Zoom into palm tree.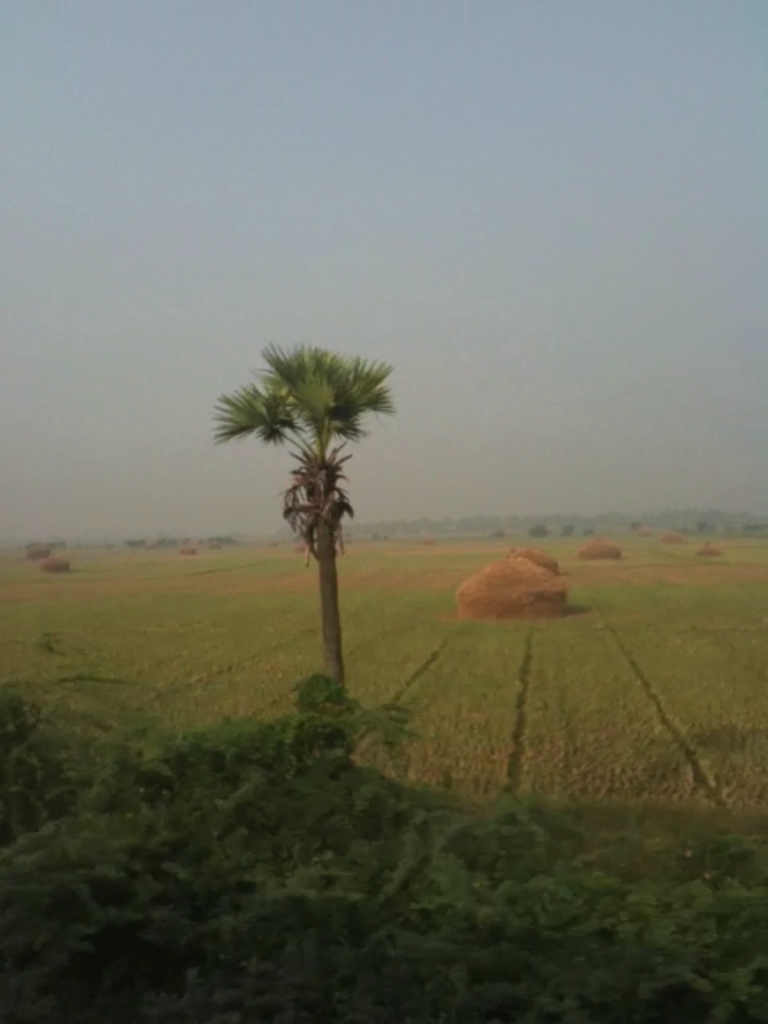
Zoom target: 214:368:402:437.
